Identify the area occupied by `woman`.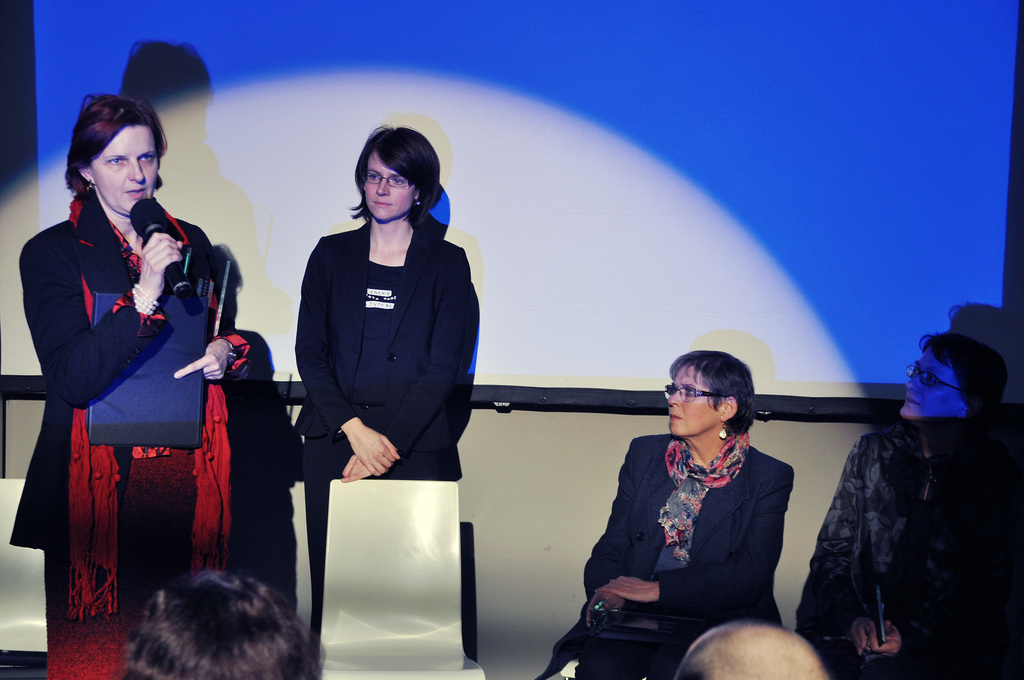
Area: box(289, 123, 477, 652).
